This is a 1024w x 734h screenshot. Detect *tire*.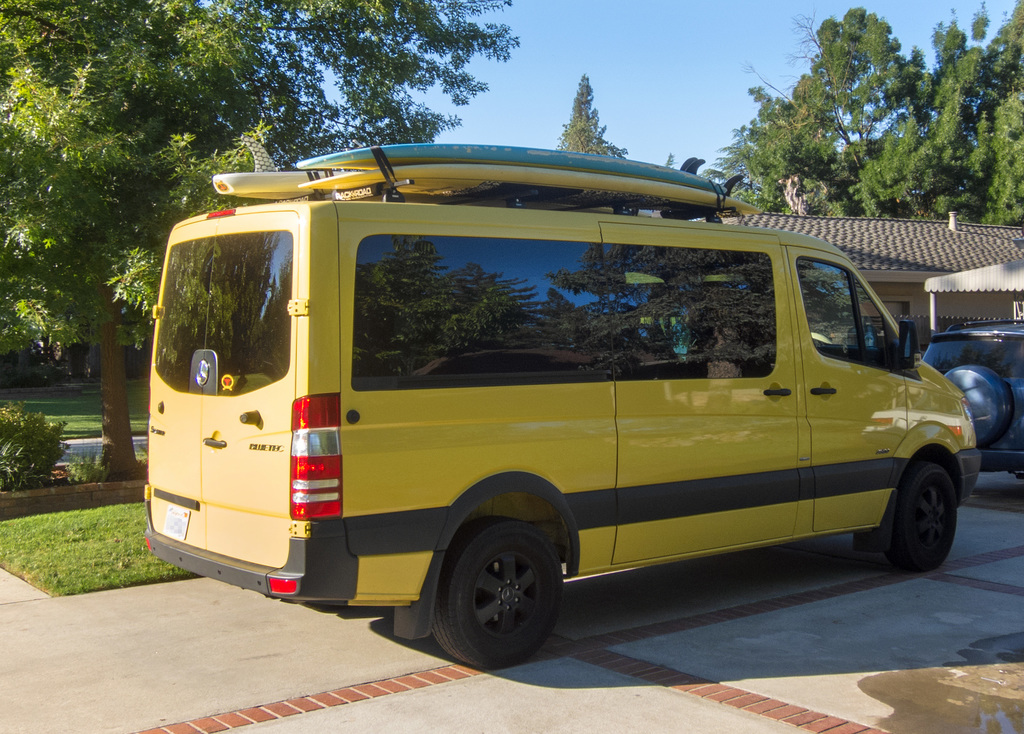
region(886, 449, 956, 568).
